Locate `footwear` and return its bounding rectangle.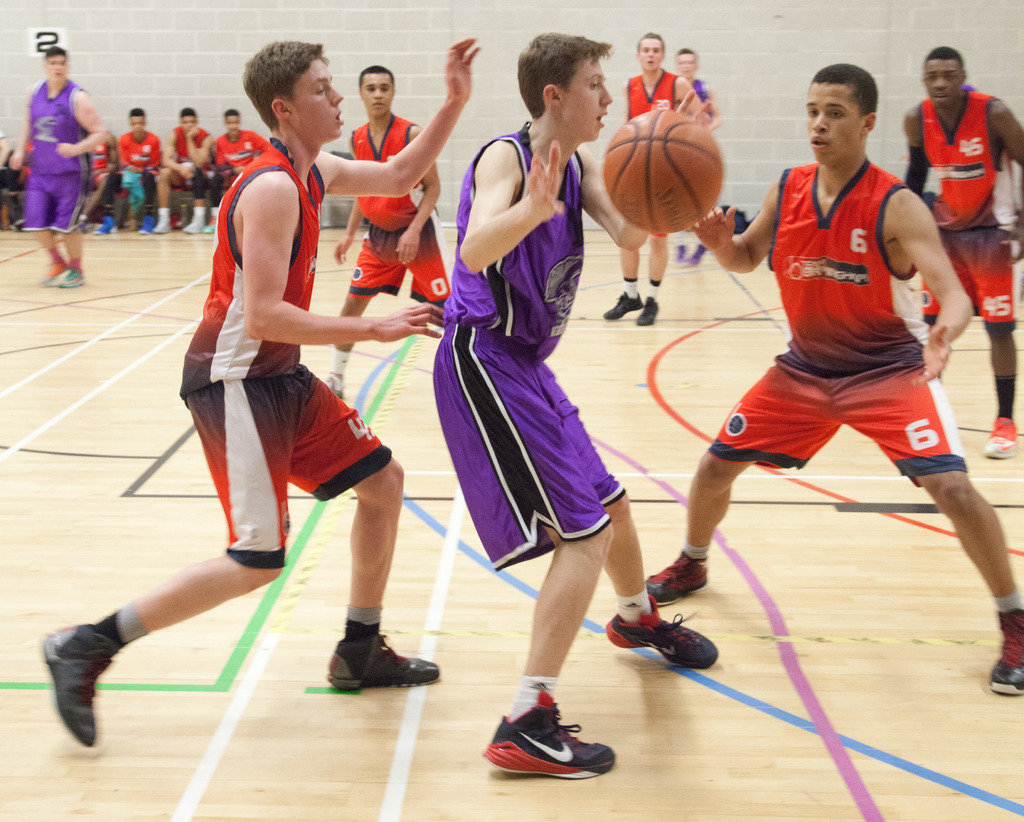
box=[639, 295, 659, 326].
